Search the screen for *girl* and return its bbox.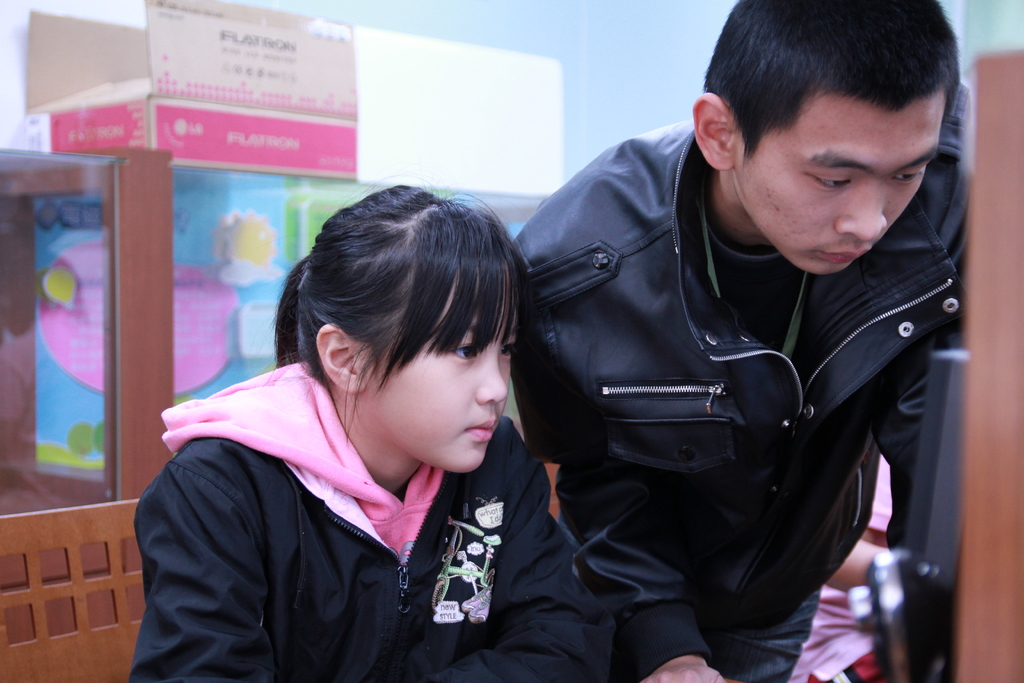
Found: crop(128, 175, 612, 682).
